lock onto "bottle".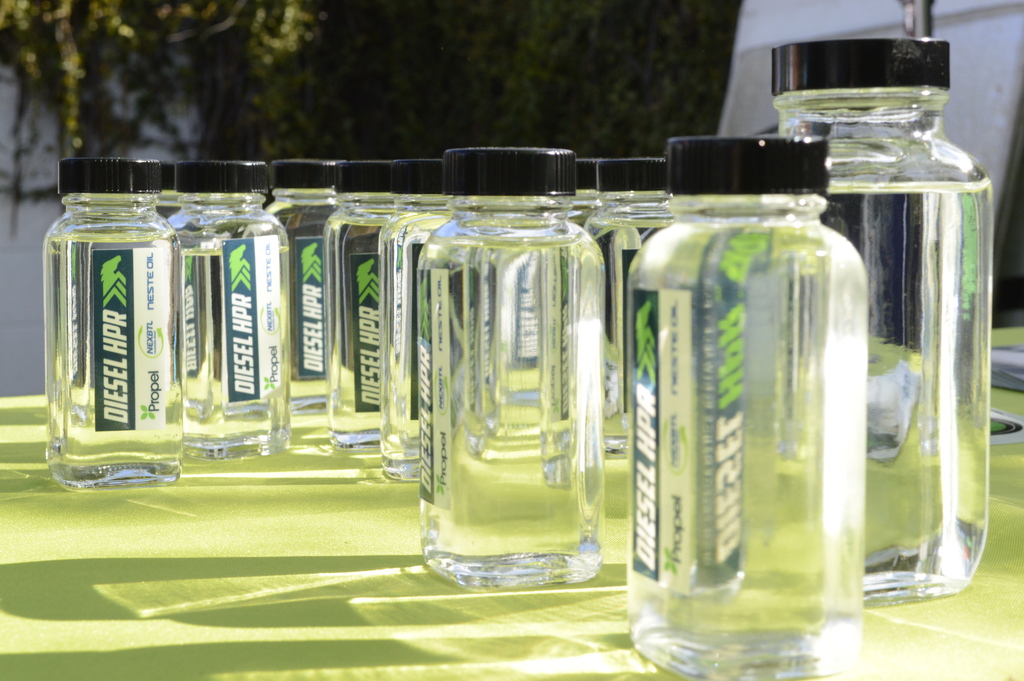
Locked: {"left": 406, "top": 138, "right": 616, "bottom": 587}.
